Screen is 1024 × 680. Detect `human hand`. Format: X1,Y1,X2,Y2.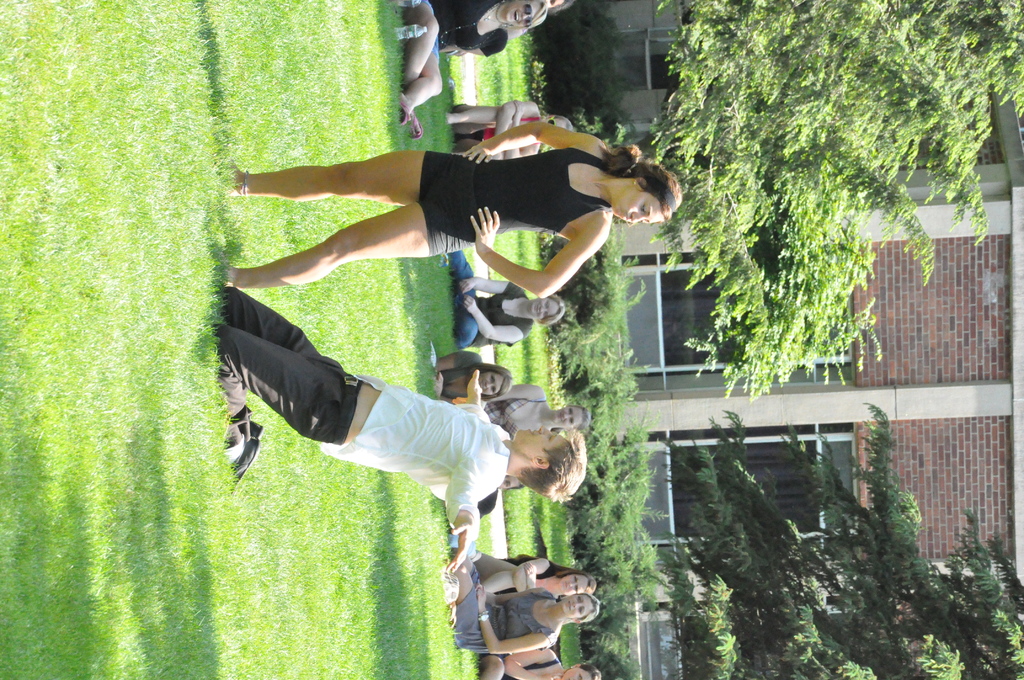
461,292,479,313.
